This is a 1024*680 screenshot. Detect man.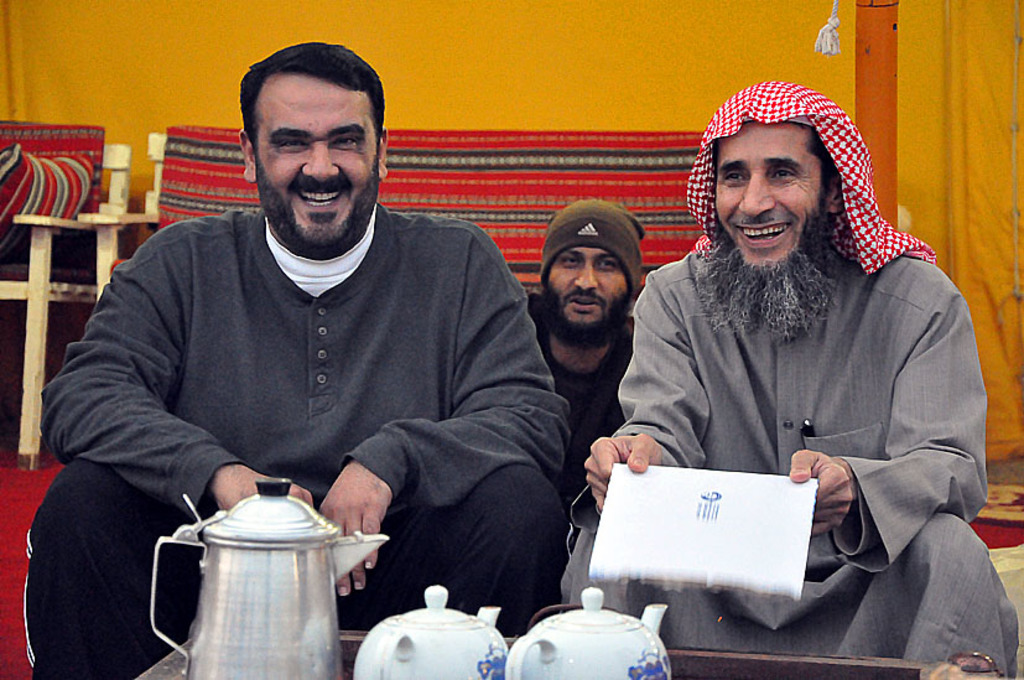
<box>501,196,648,546</box>.
